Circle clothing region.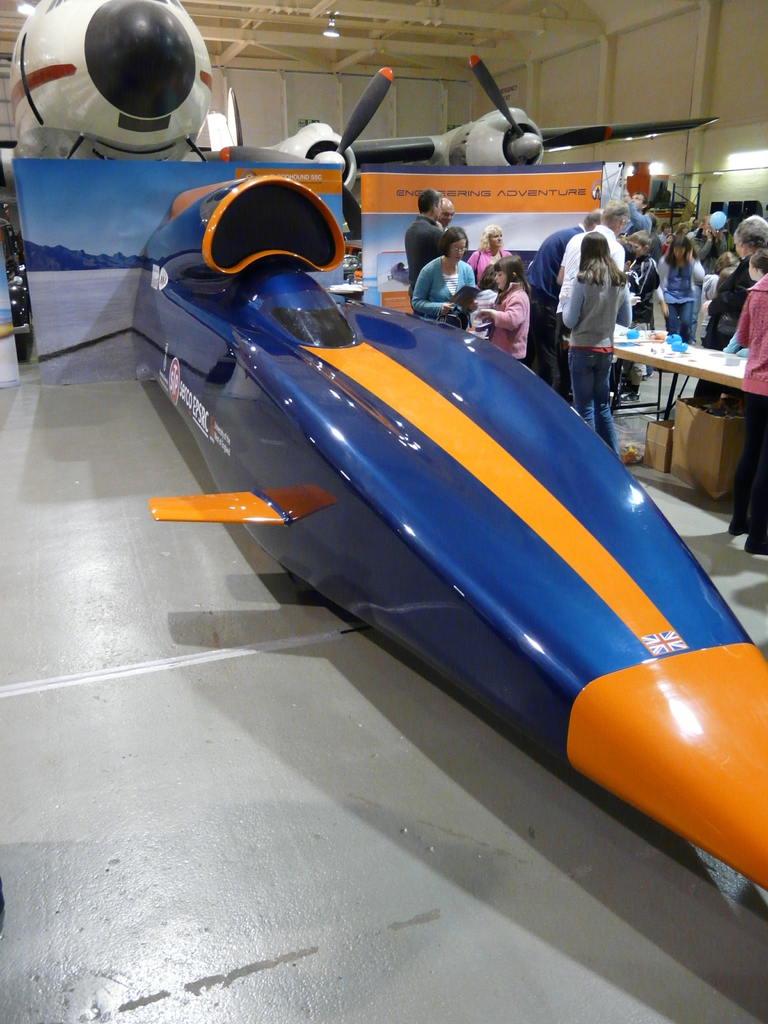
Region: box=[484, 282, 527, 354].
